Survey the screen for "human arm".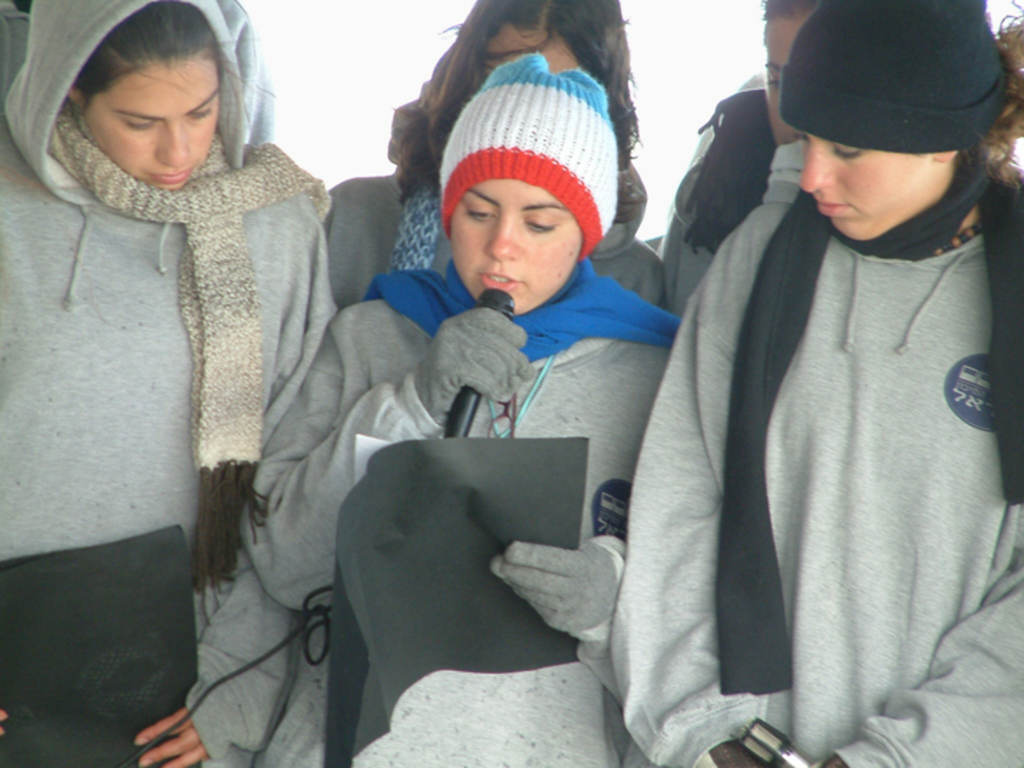
Survey found: rect(477, 525, 640, 695).
